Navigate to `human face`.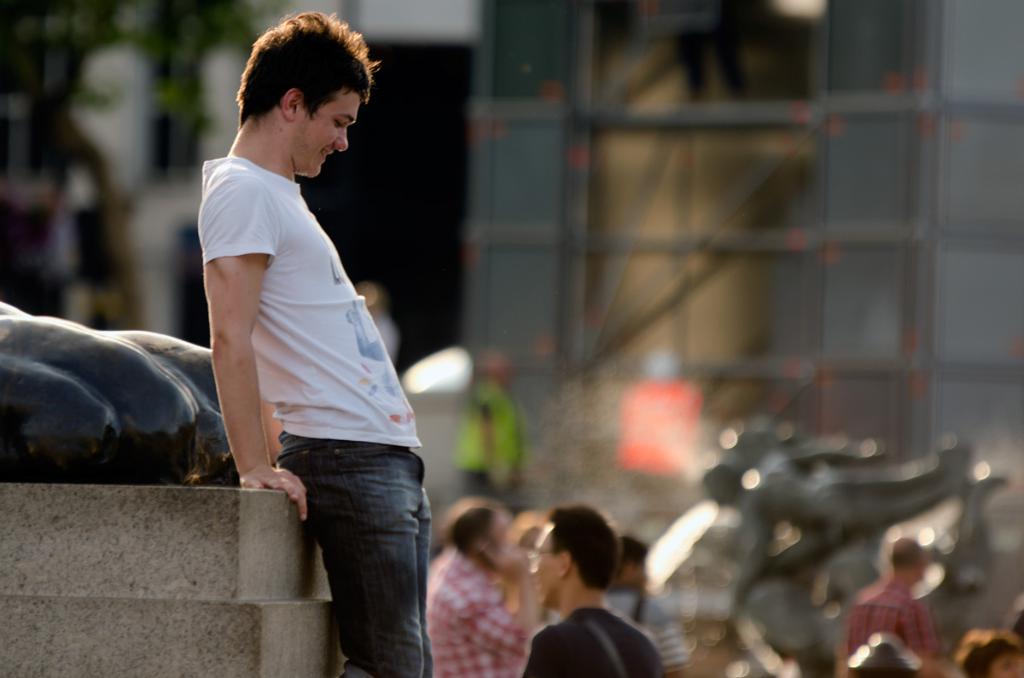
Navigation target: [left=531, top=526, right=563, bottom=609].
